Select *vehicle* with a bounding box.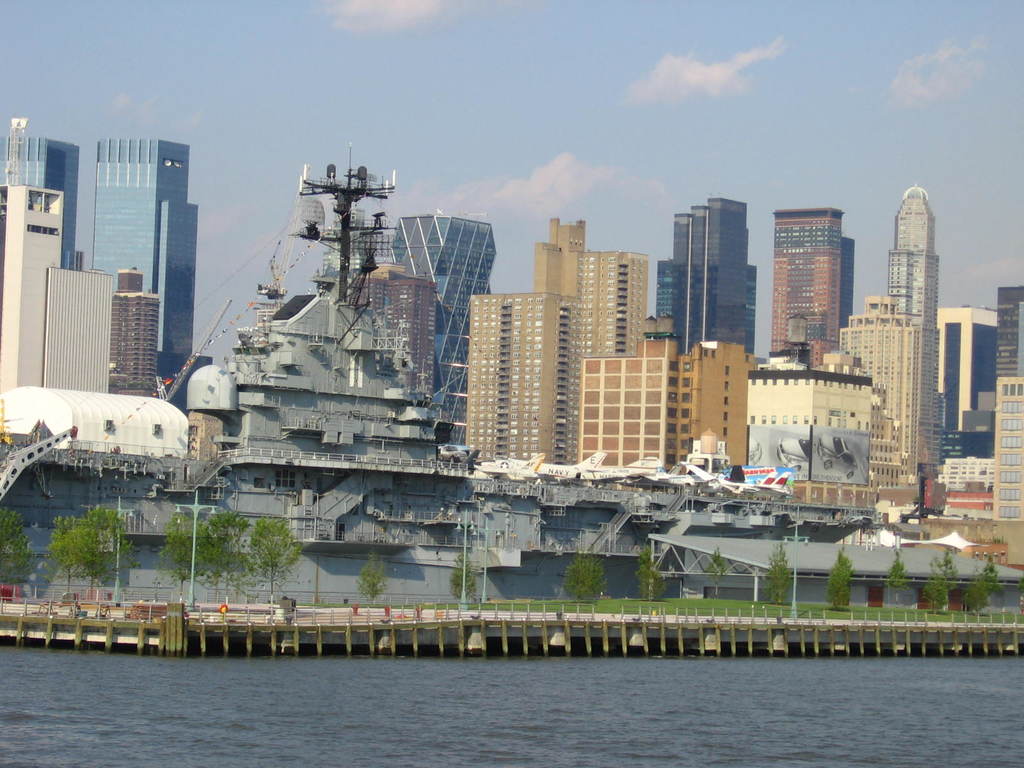
[685, 463, 788, 492].
